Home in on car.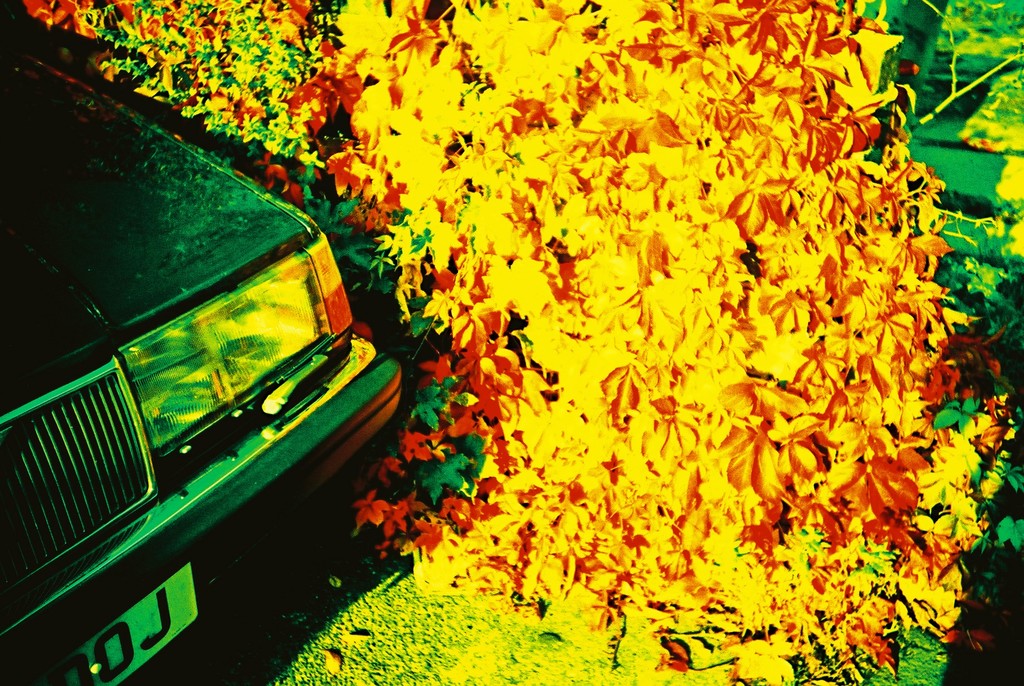
Homed in at [0,44,400,685].
